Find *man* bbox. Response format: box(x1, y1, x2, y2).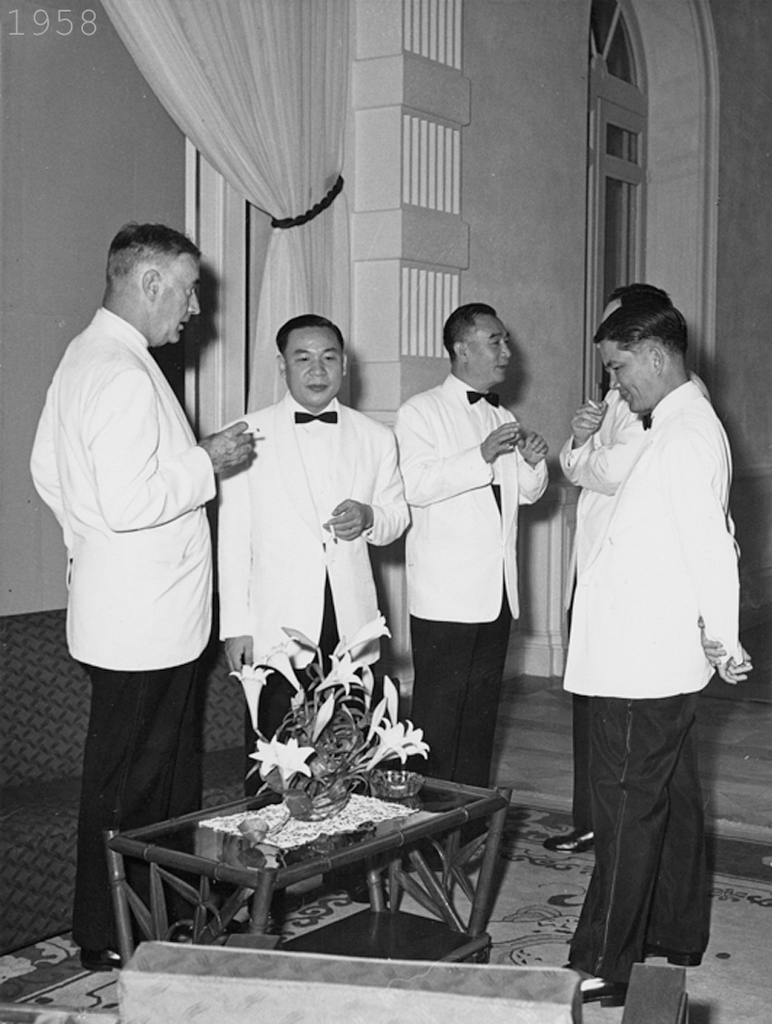
box(22, 220, 252, 978).
